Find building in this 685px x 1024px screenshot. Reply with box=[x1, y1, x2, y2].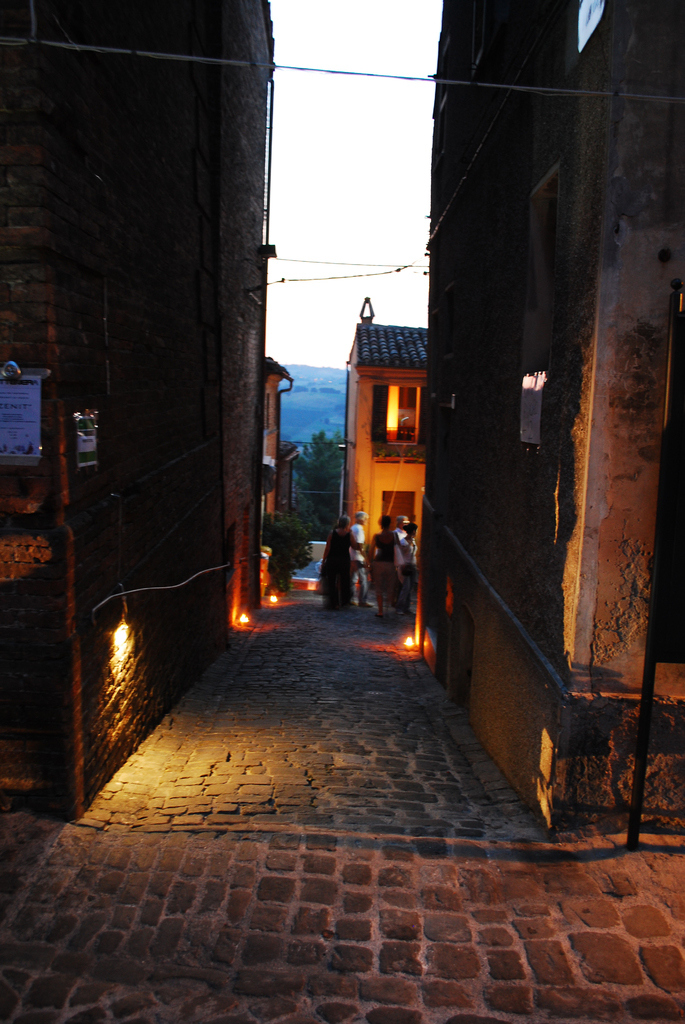
box=[336, 321, 432, 561].
